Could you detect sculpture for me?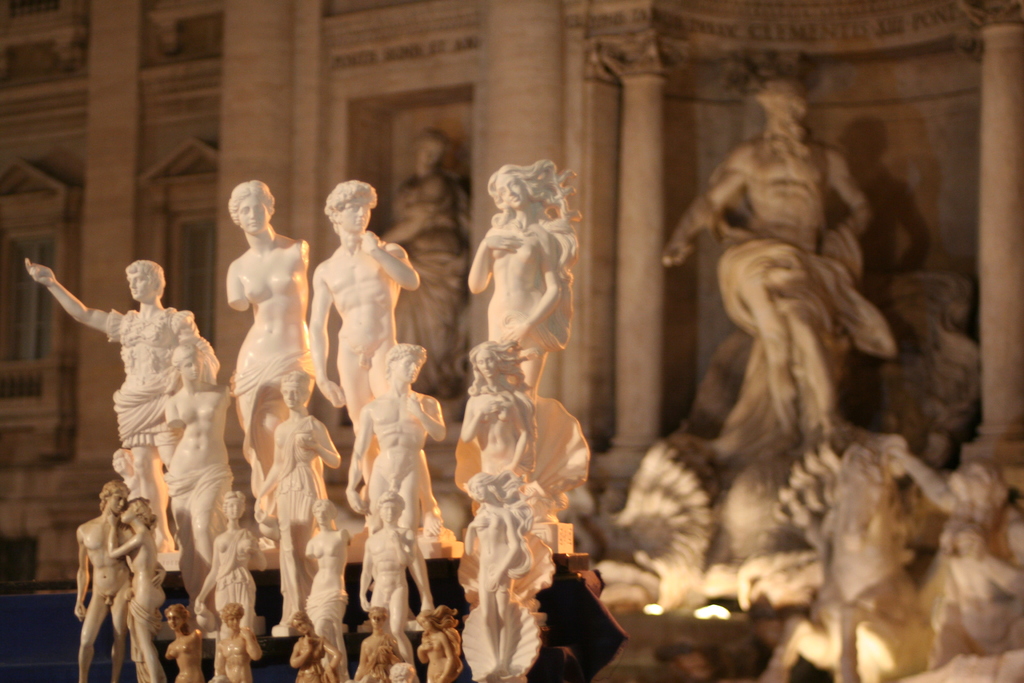
Detection result: x1=189 y1=329 x2=241 y2=586.
